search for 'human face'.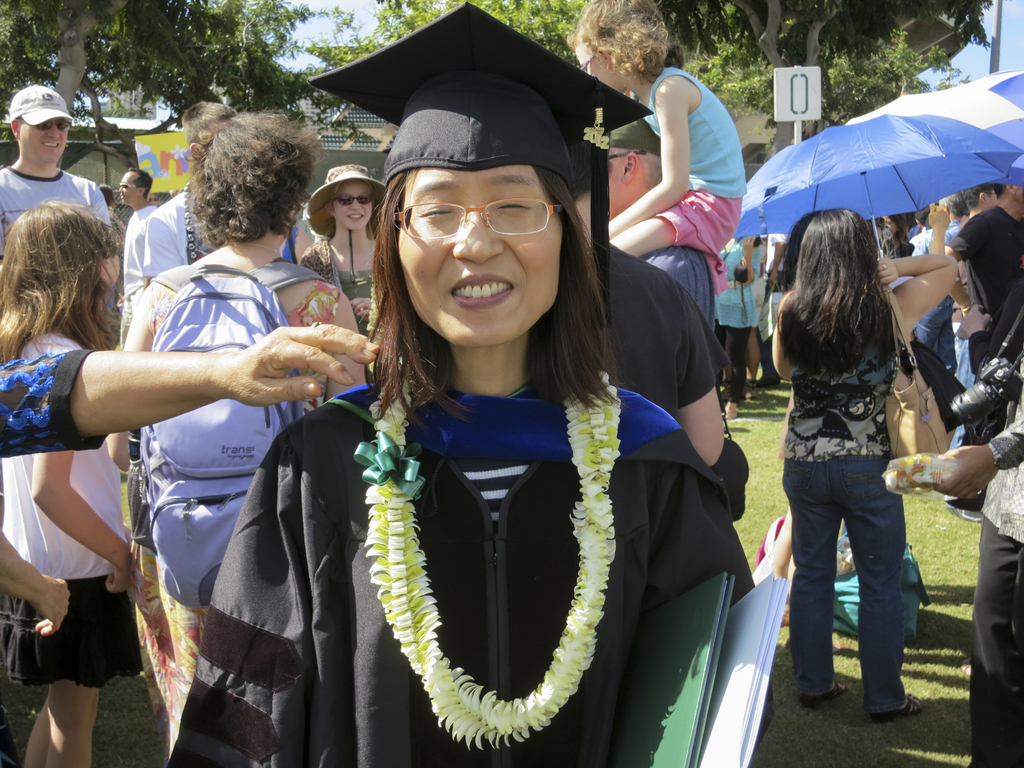
Found at Rect(116, 170, 143, 205).
